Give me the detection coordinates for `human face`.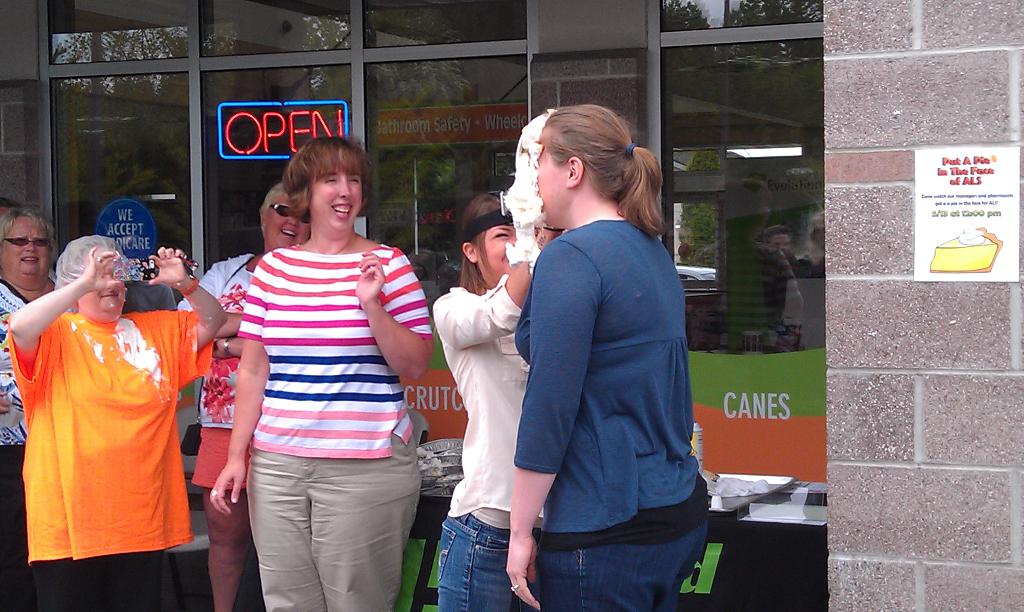
detection(264, 194, 312, 246).
